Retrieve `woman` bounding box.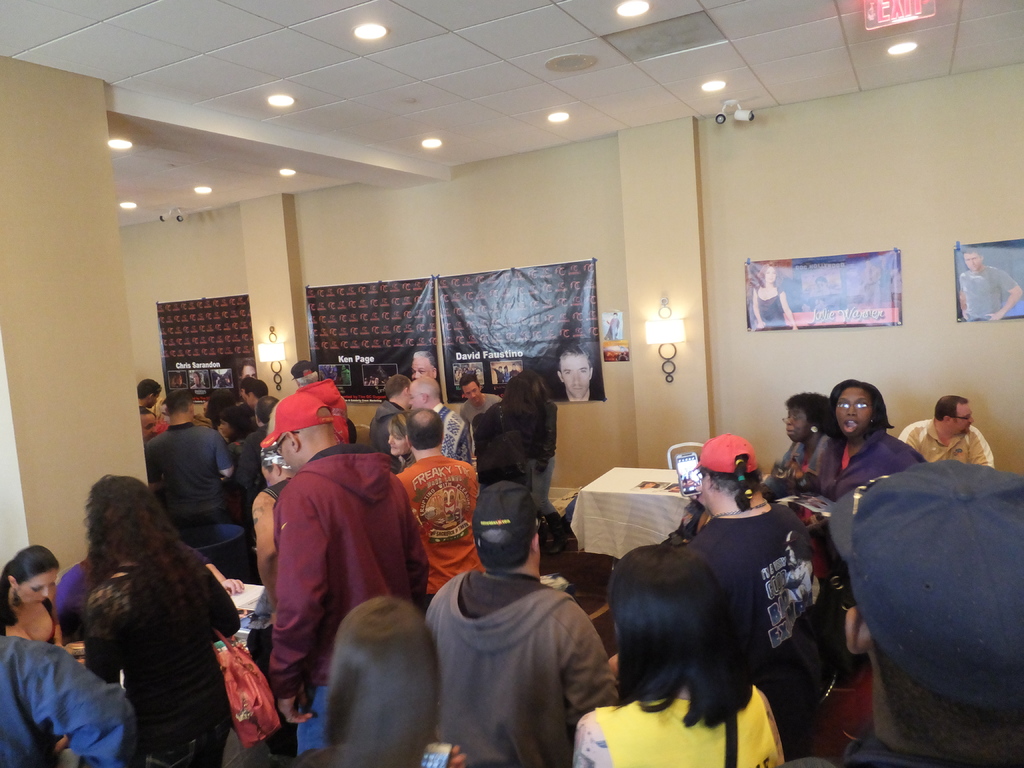
Bounding box: rect(215, 404, 255, 524).
